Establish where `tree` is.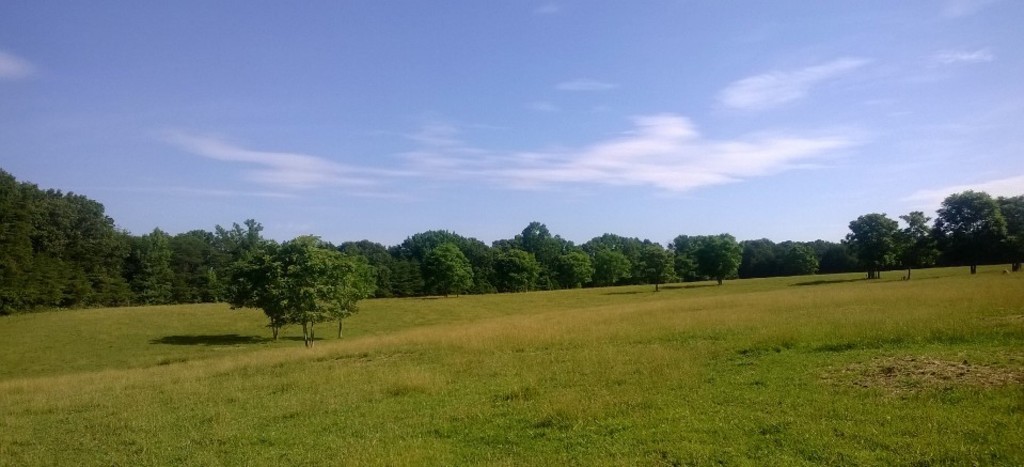
Established at <region>696, 234, 743, 283</region>.
